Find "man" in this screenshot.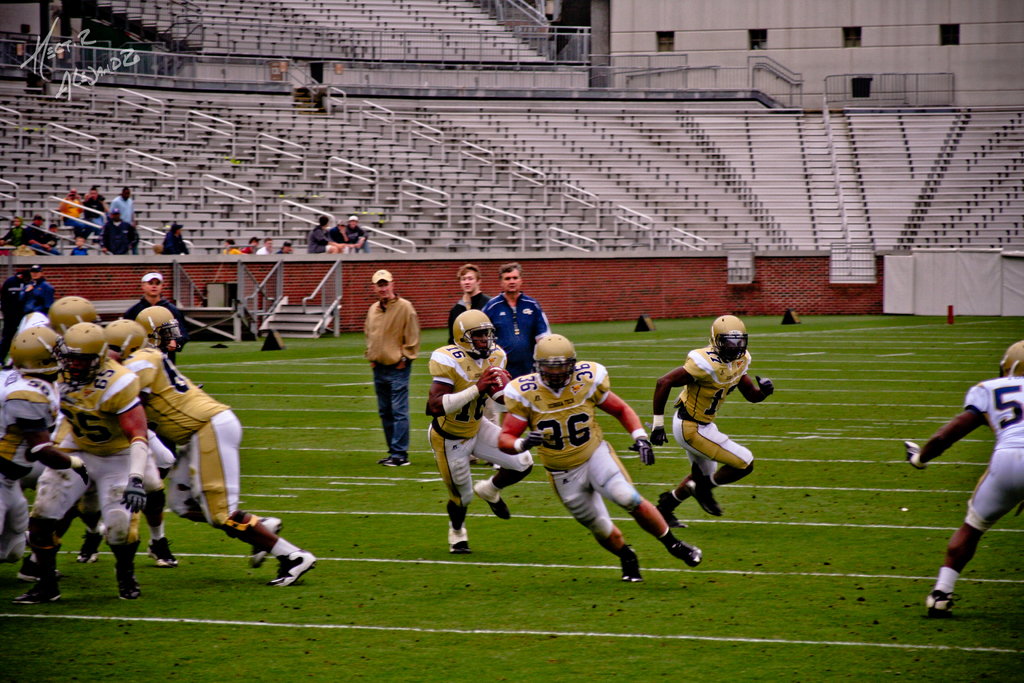
The bounding box for "man" is <bbox>105, 186, 139, 231</bbox>.
